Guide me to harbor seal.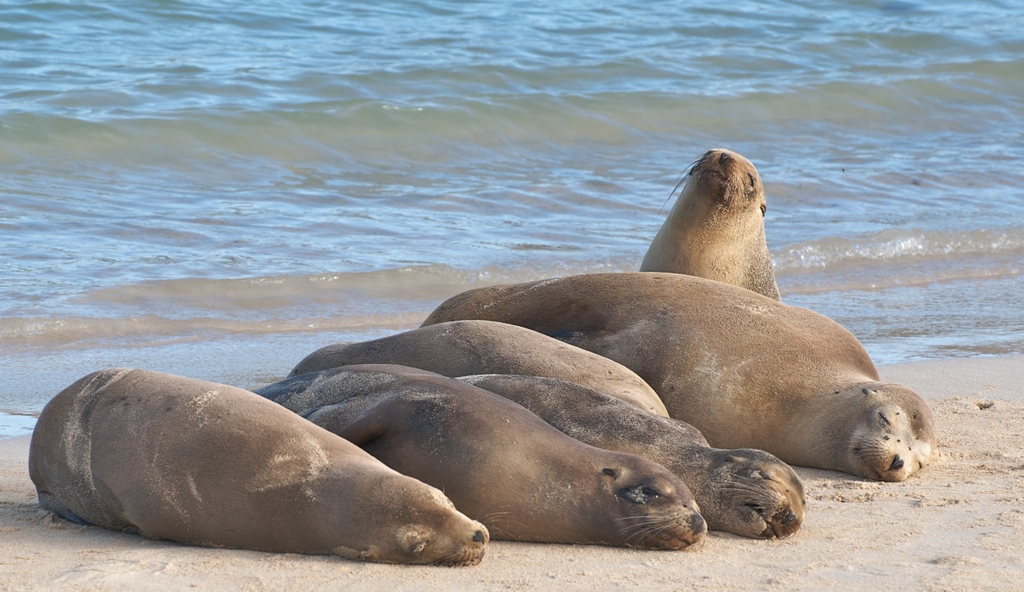
Guidance: <bbox>22, 364, 492, 565</bbox>.
